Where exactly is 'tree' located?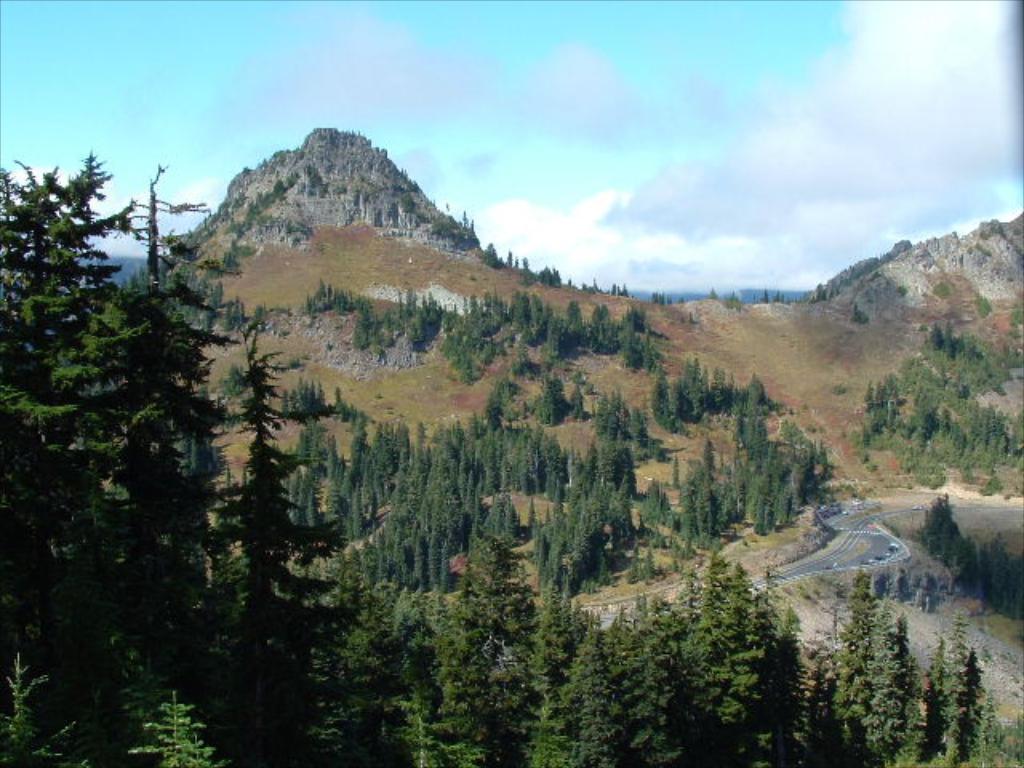
Its bounding box is (left=131, top=155, right=242, bottom=629).
